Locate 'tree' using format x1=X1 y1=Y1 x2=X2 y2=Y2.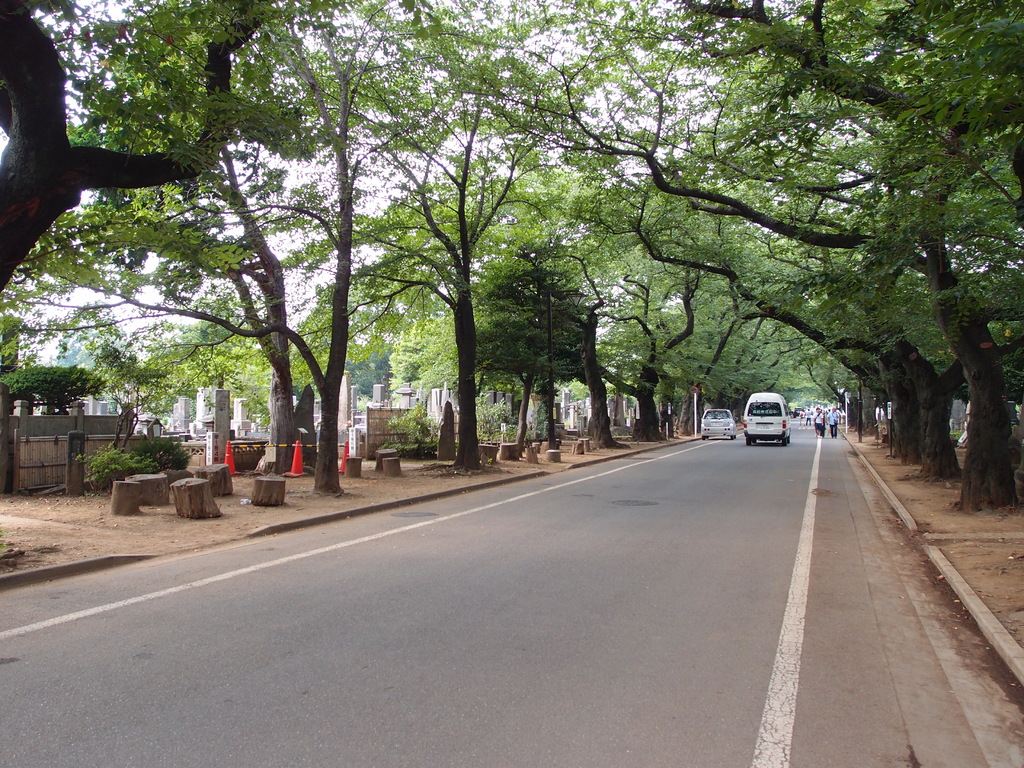
x1=456 y1=239 x2=600 y2=460.
